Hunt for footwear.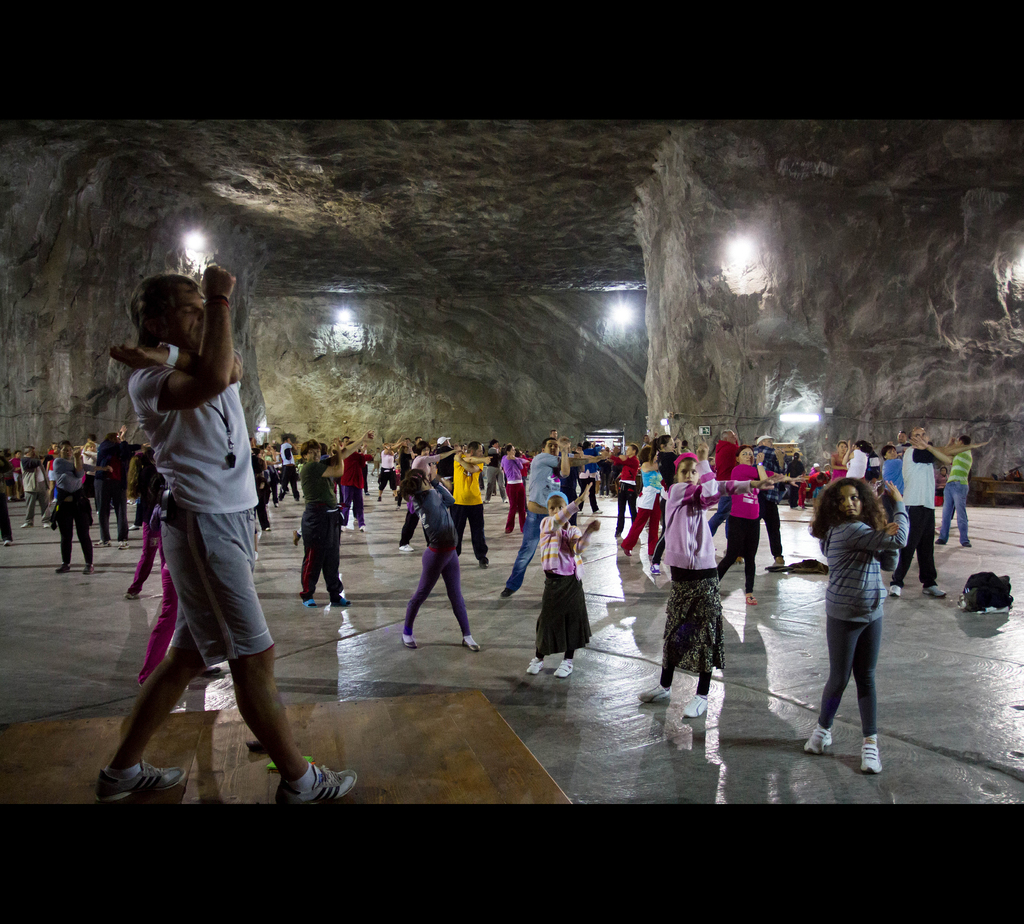
Hunted down at x1=860 y1=744 x2=883 y2=774.
